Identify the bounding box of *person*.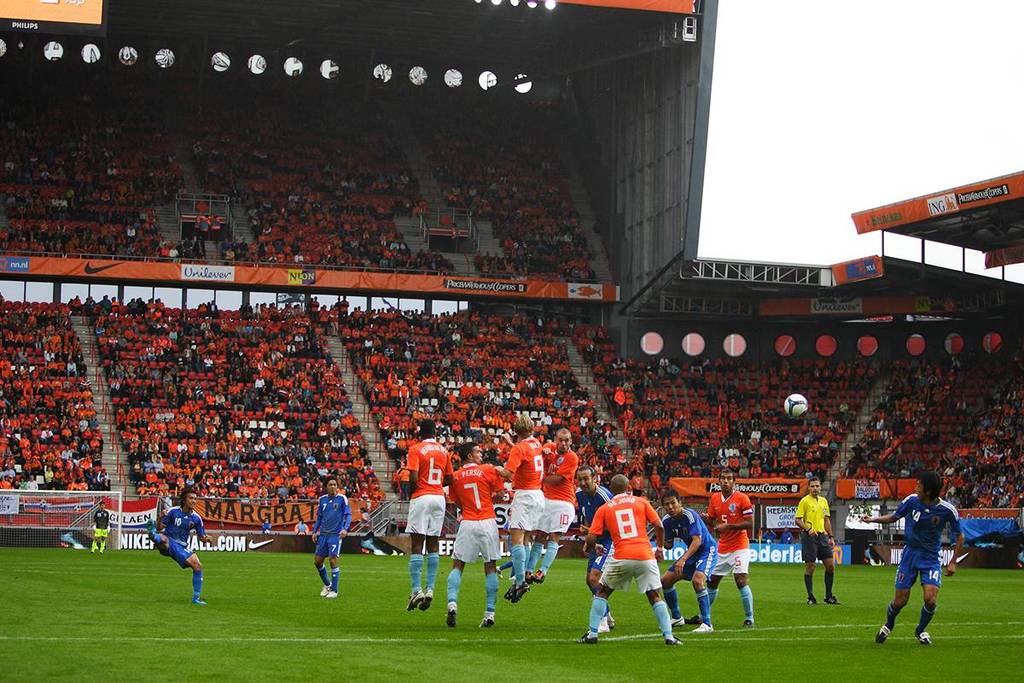
{"left": 581, "top": 330, "right": 587, "bottom": 340}.
